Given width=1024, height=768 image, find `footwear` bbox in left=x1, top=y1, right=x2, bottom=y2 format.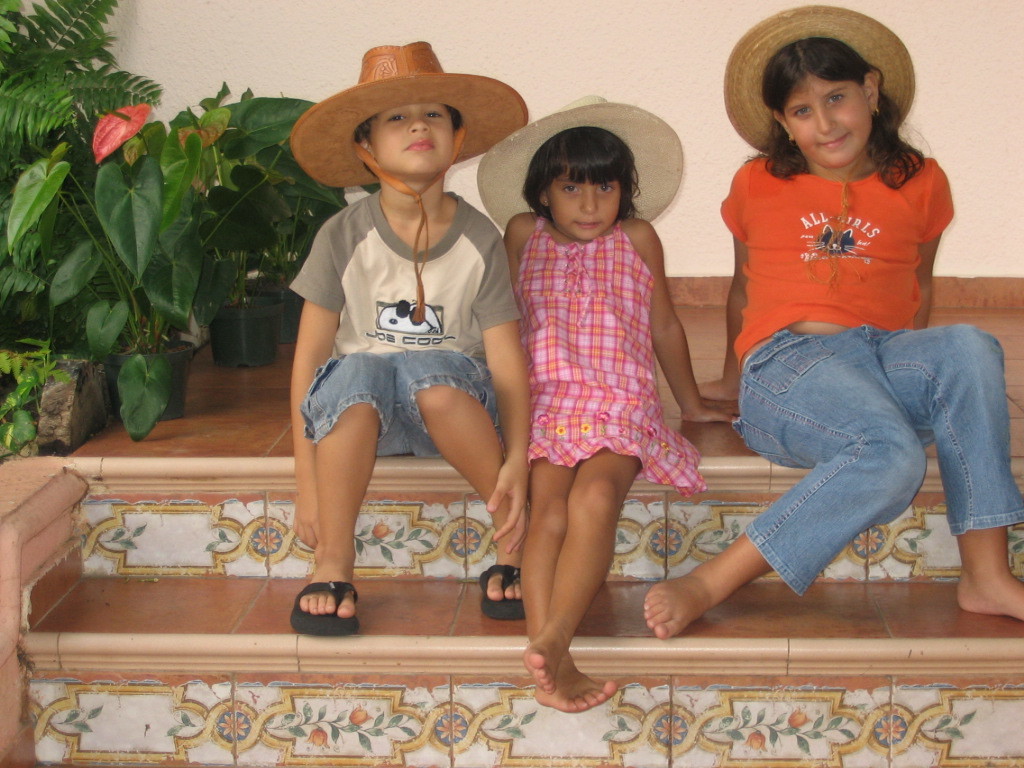
left=473, top=563, right=538, bottom=621.
